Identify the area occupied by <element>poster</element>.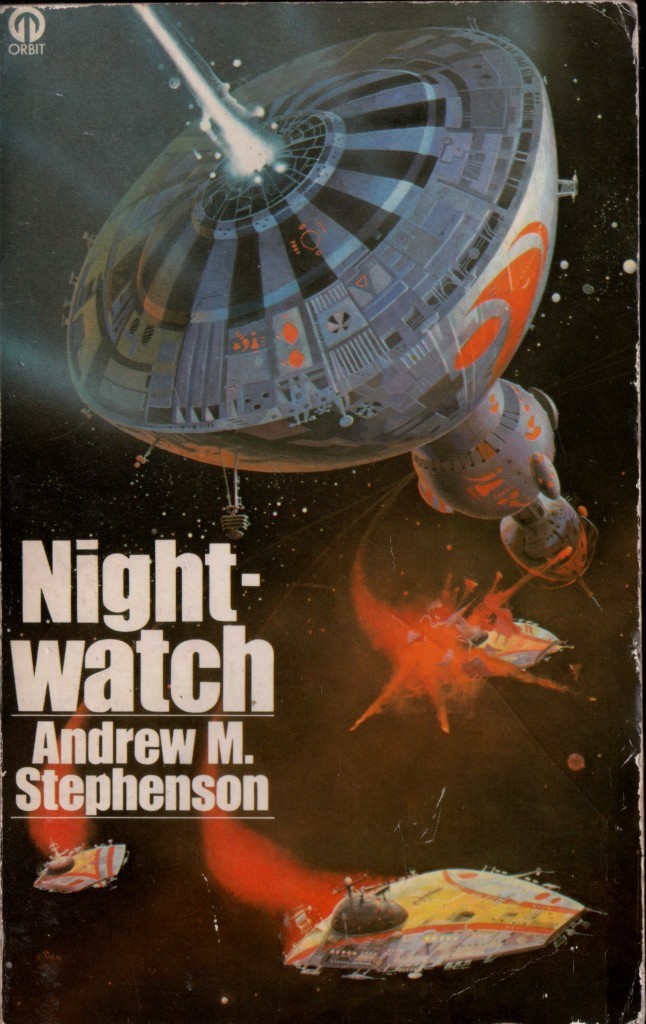
Area: 0, 0, 645, 1023.
